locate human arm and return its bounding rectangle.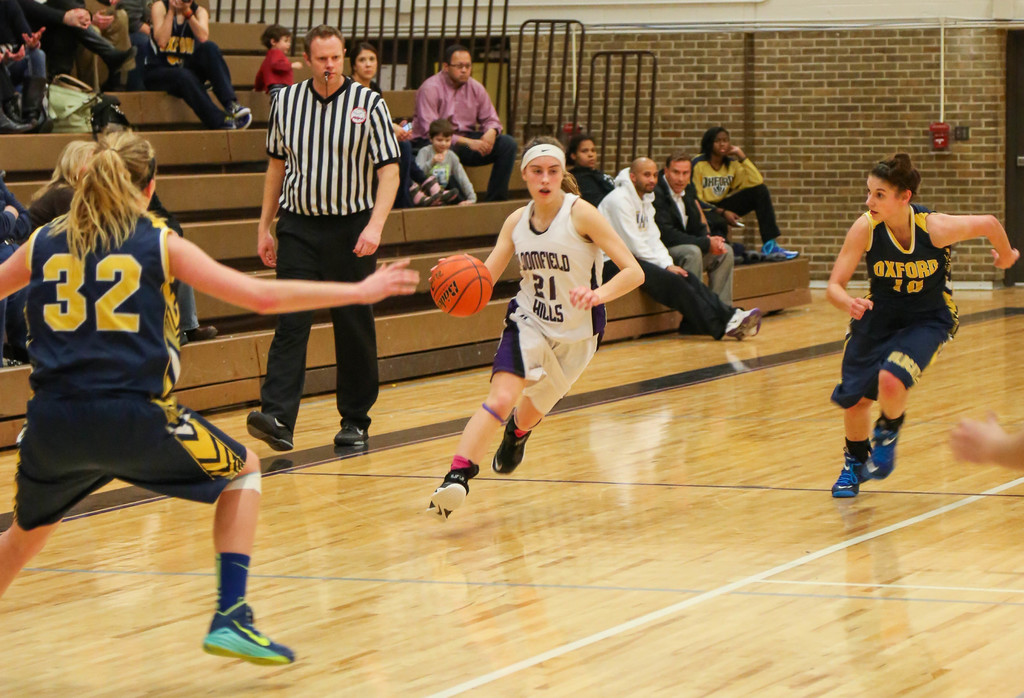
locate(95, 8, 113, 33).
